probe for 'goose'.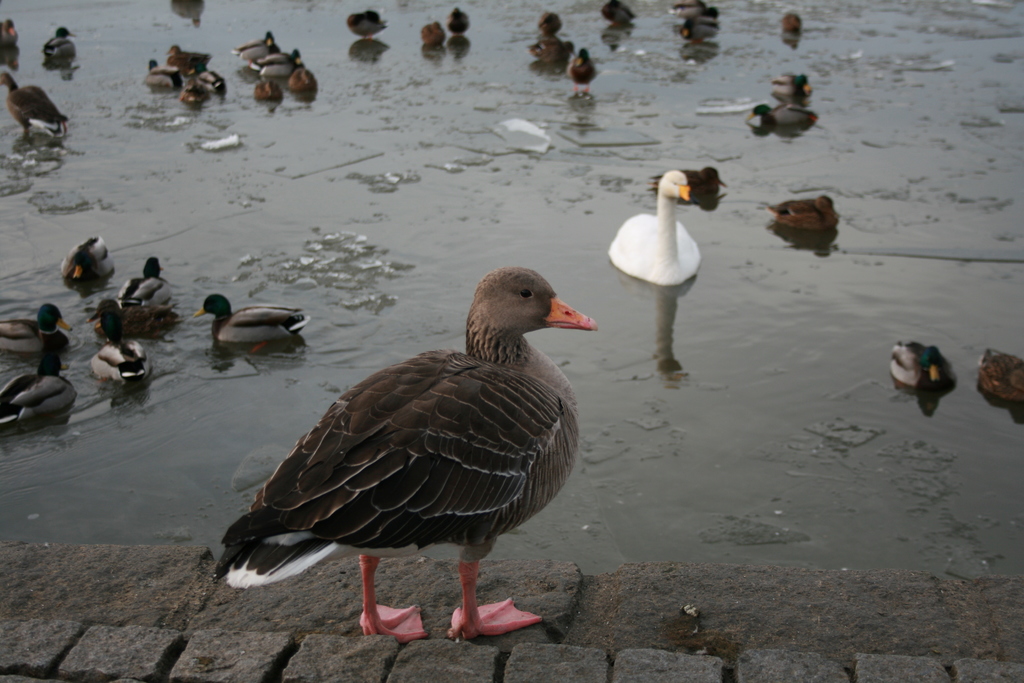
Probe result: bbox(767, 194, 836, 233).
